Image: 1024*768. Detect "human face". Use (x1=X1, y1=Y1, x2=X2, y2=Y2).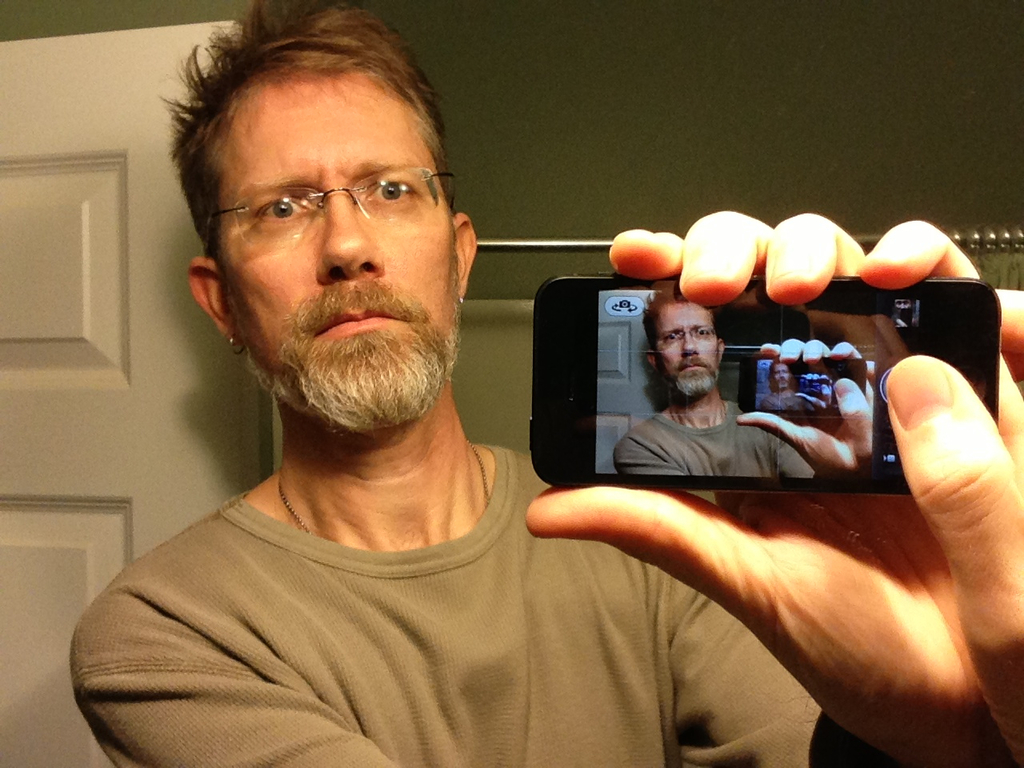
(x1=212, y1=70, x2=464, y2=436).
